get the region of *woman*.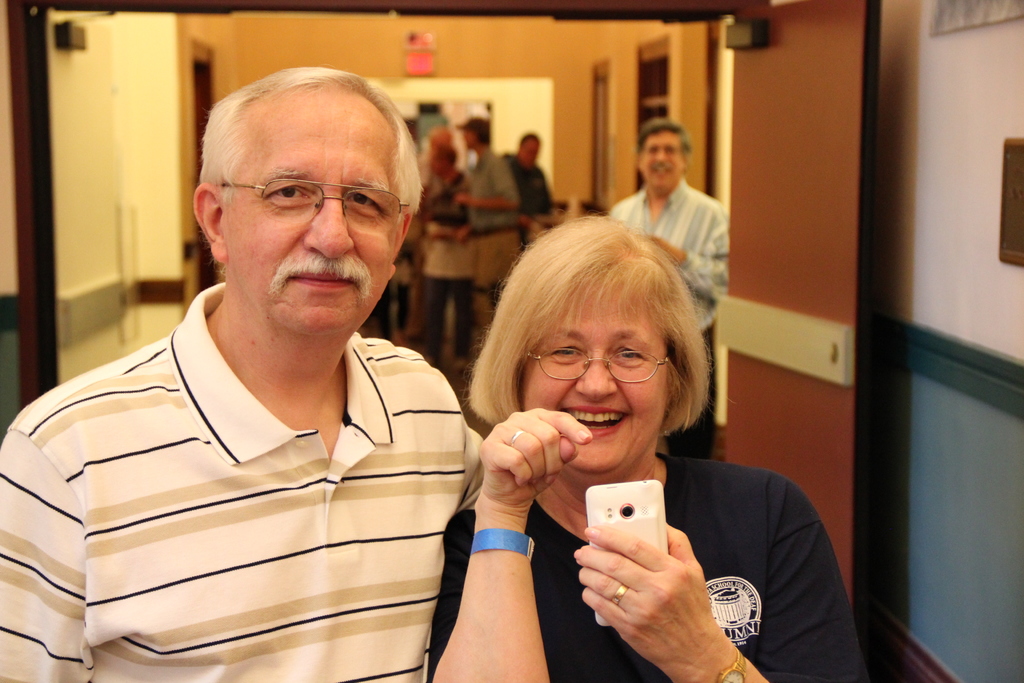
box(428, 215, 852, 682).
